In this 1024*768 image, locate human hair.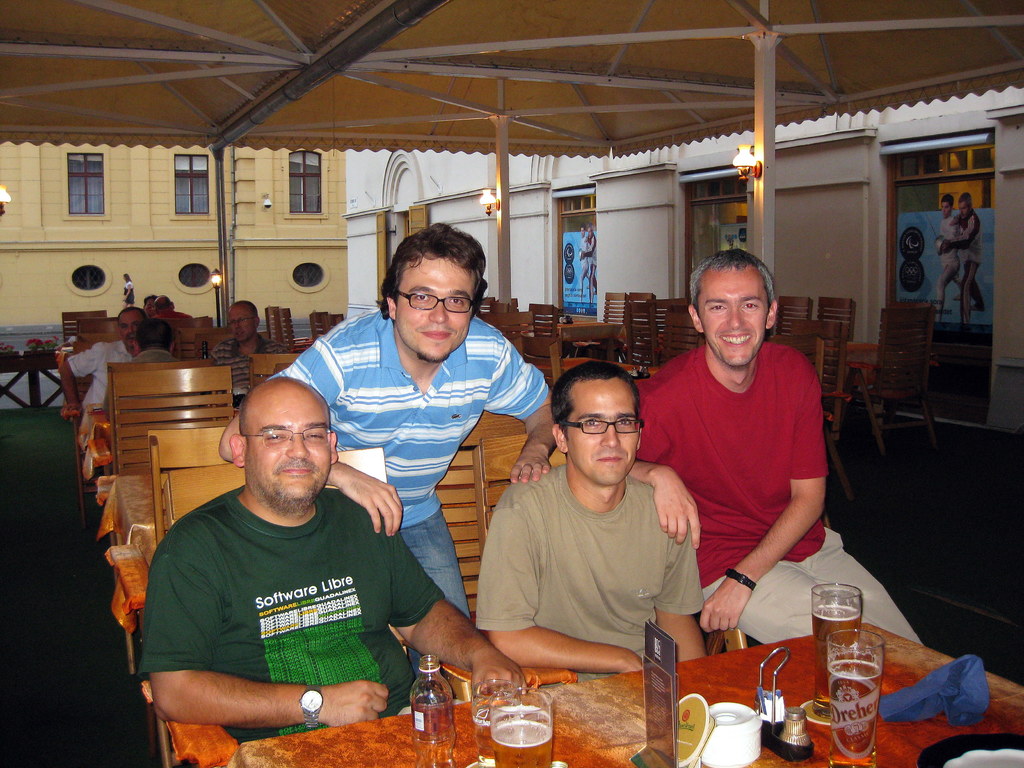
Bounding box: [left=551, top=361, right=641, bottom=427].
